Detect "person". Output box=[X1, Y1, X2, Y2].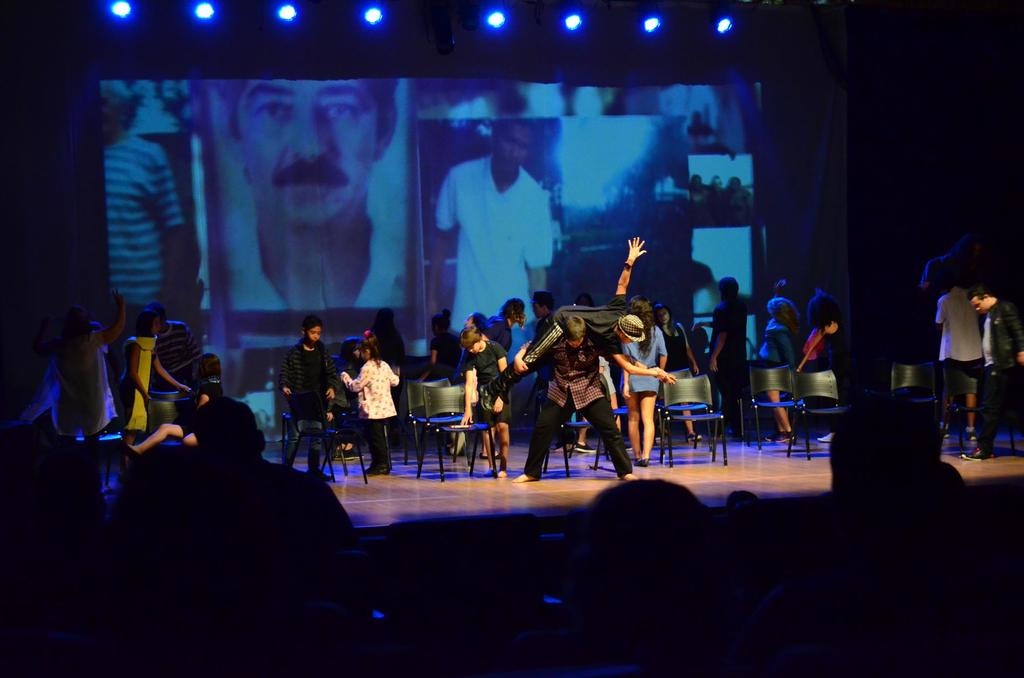
box=[122, 348, 221, 458].
